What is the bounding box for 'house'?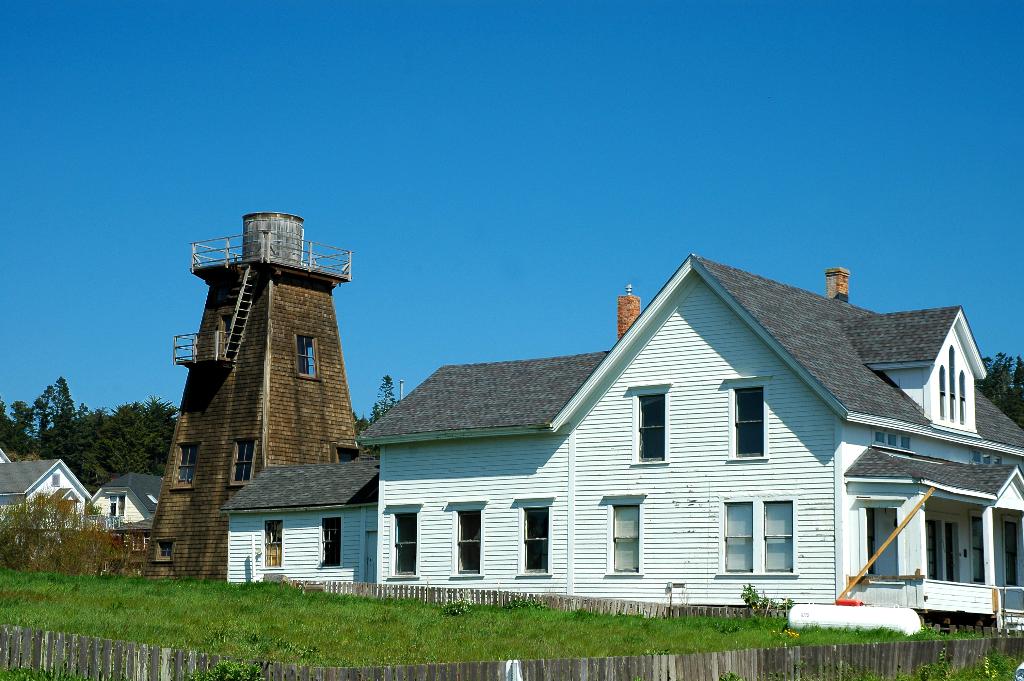
detection(381, 364, 559, 586).
